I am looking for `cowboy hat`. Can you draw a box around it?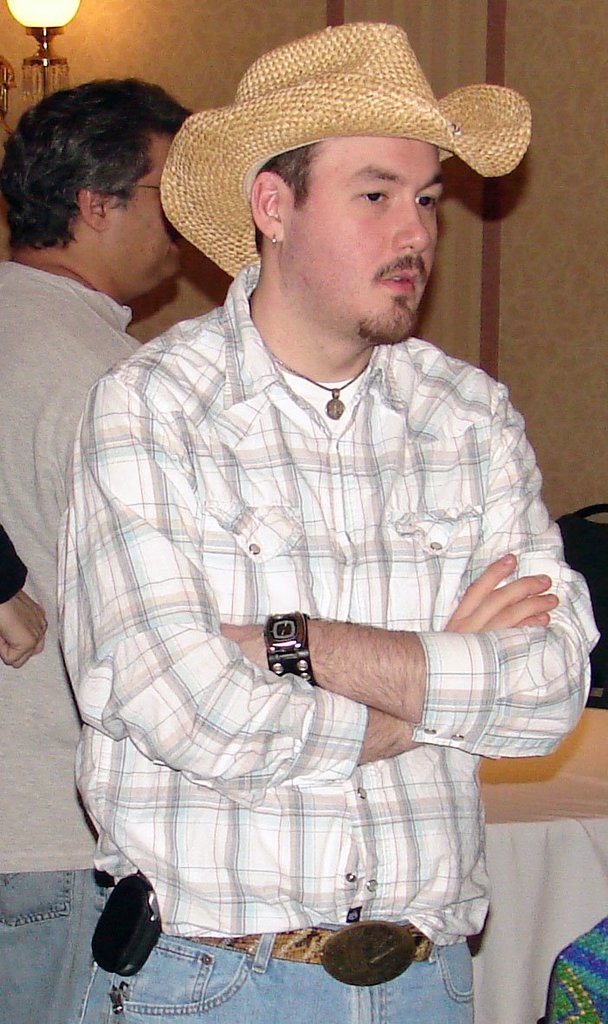
Sure, the bounding box is [left=166, top=27, right=527, bottom=279].
